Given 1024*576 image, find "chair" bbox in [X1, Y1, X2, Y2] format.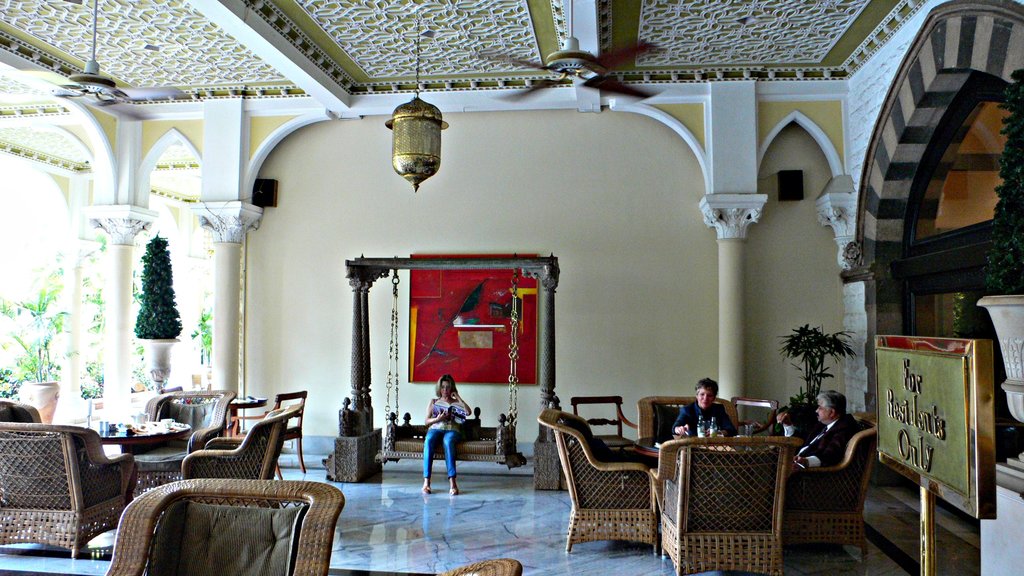
[637, 392, 737, 448].
